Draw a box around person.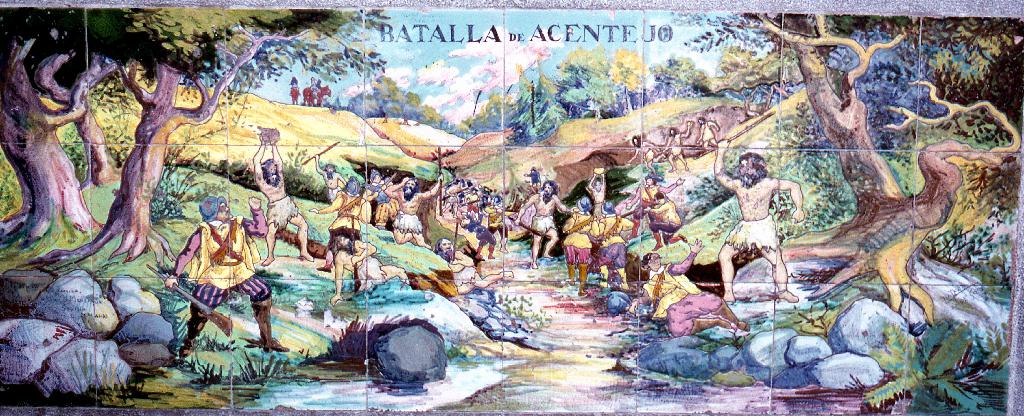
[328,235,403,300].
